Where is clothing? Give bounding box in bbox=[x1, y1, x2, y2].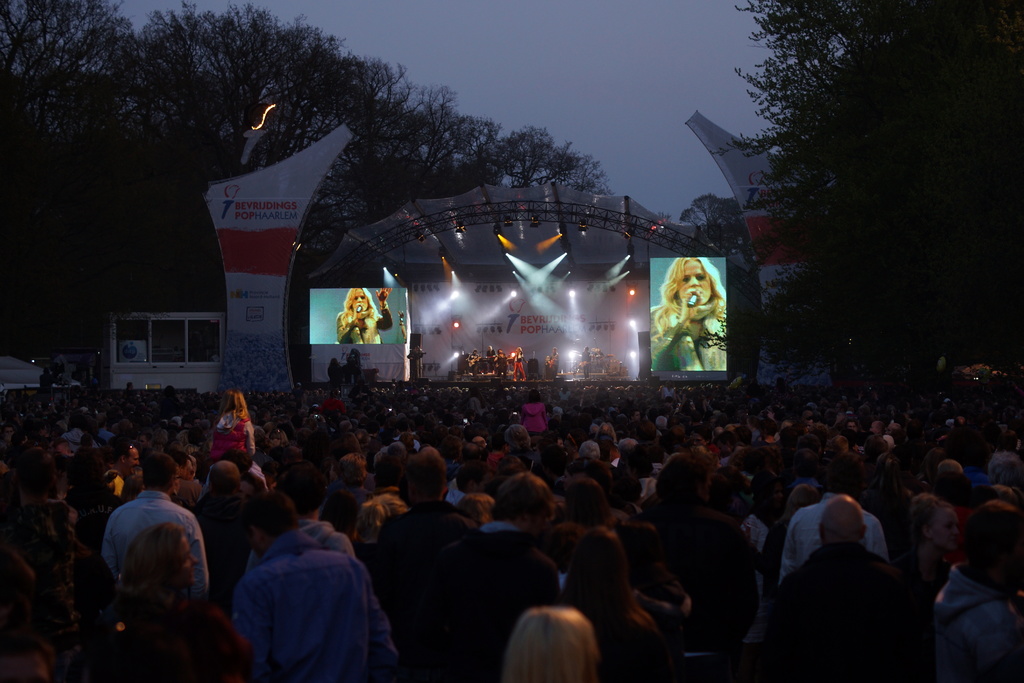
bbox=[95, 486, 199, 607].
